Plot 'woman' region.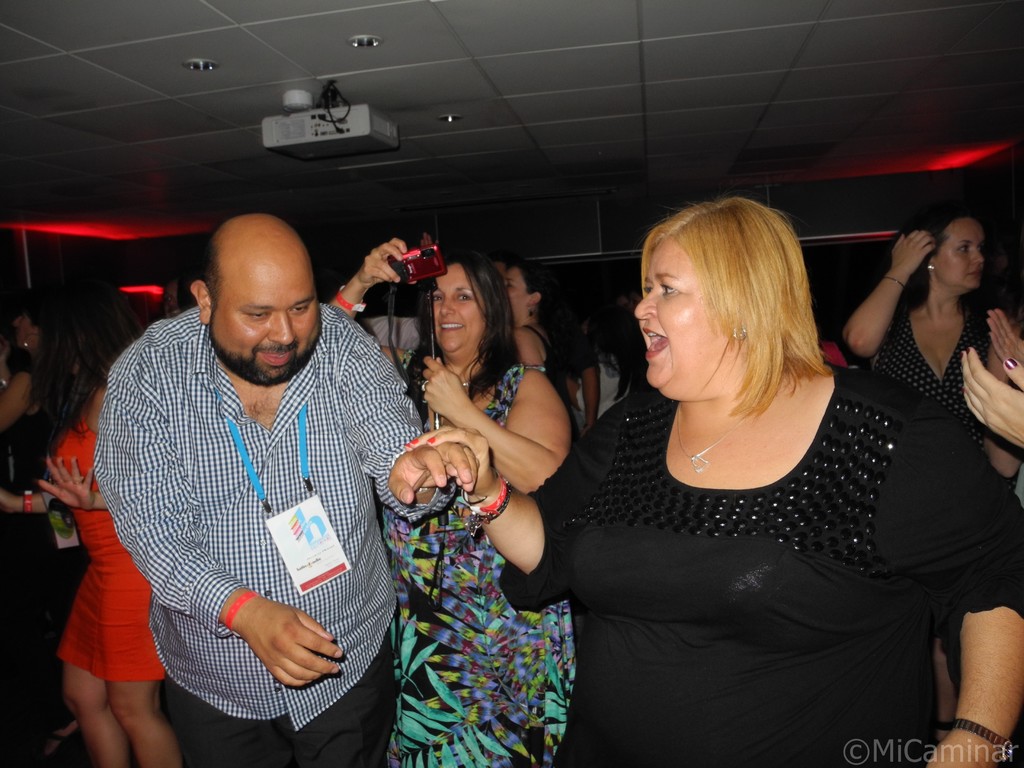
Plotted at box(839, 202, 1023, 742).
